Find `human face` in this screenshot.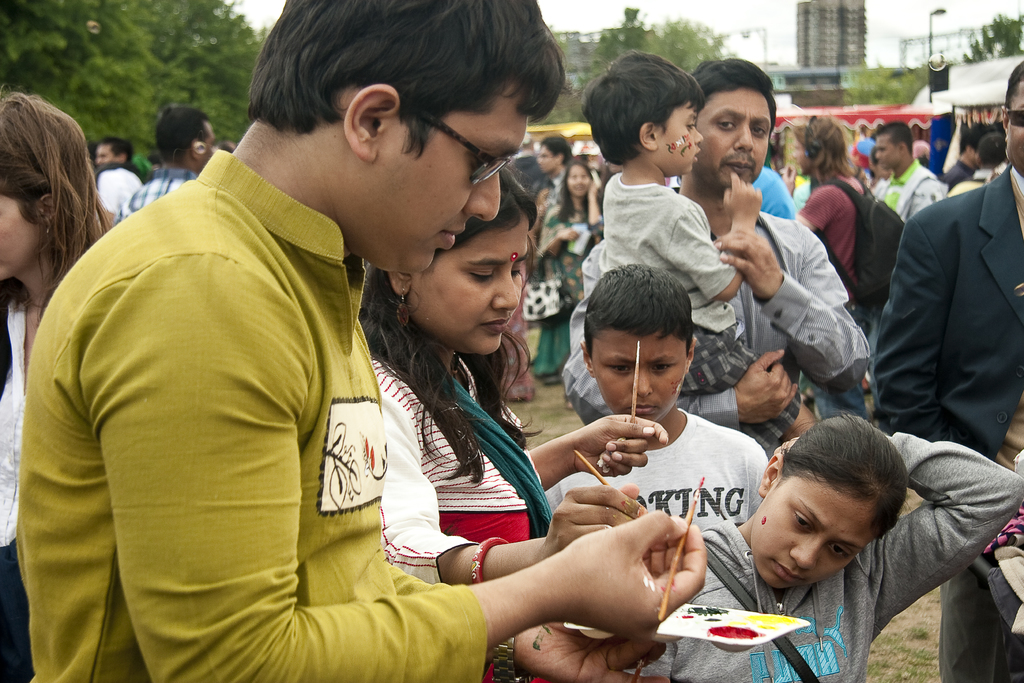
The bounding box for `human face` is (left=0, top=195, right=35, bottom=283).
